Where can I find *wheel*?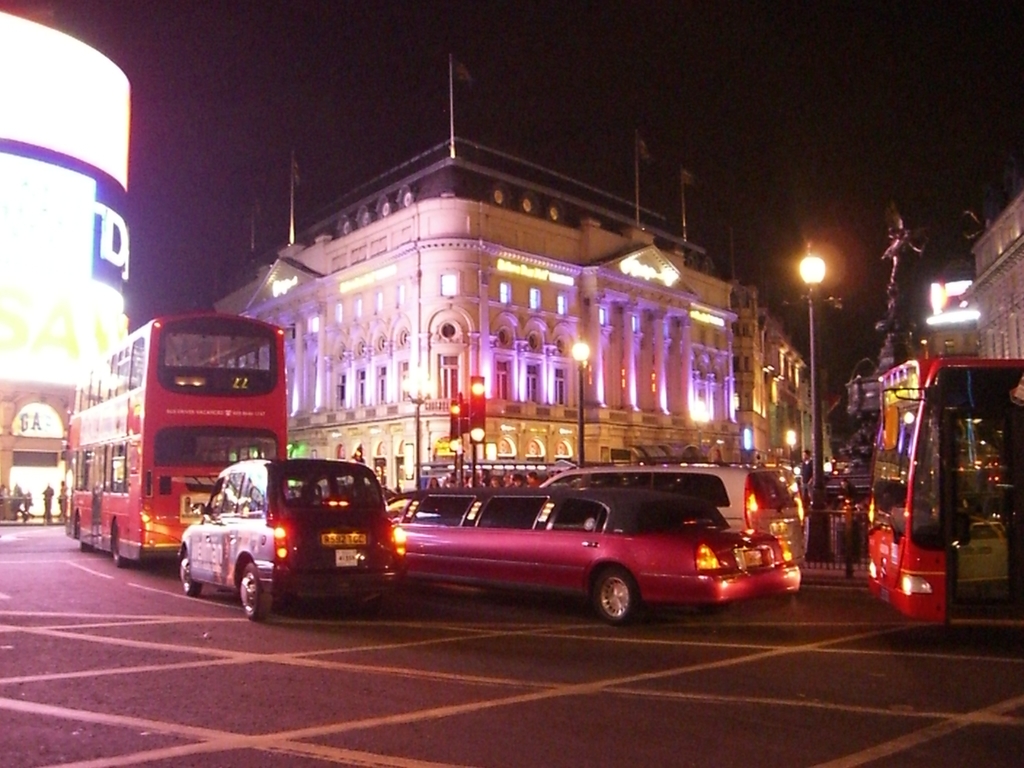
You can find it at rect(175, 550, 209, 607).
